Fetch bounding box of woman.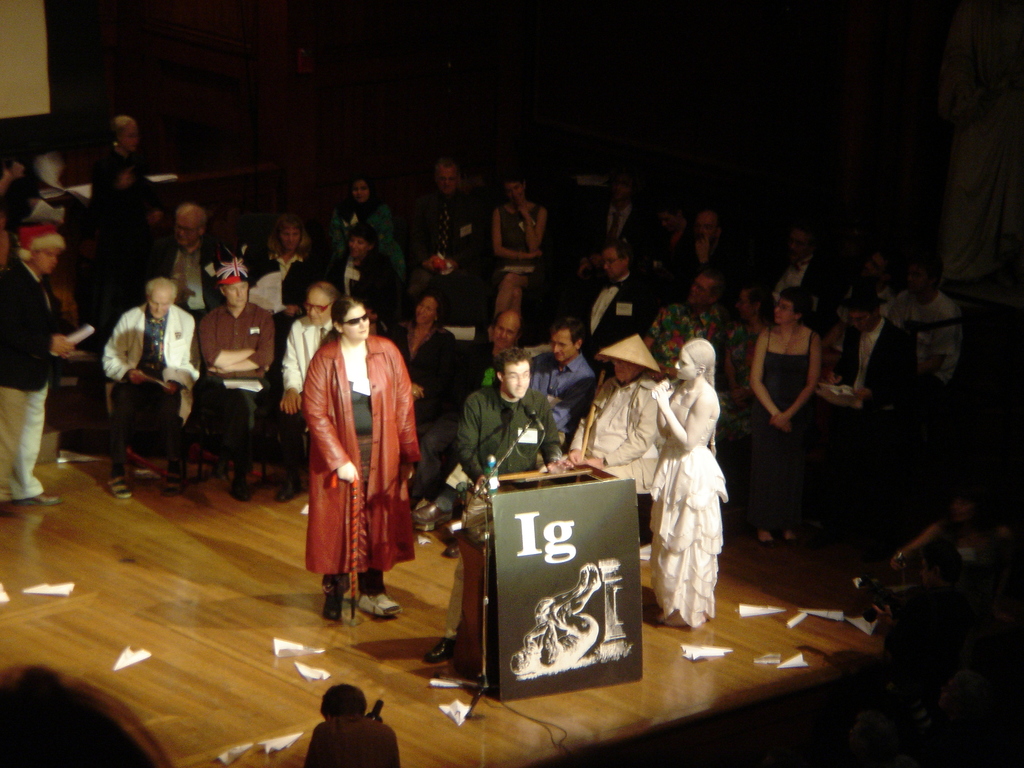
Bbox: box=[707, 268, 774, 457].
